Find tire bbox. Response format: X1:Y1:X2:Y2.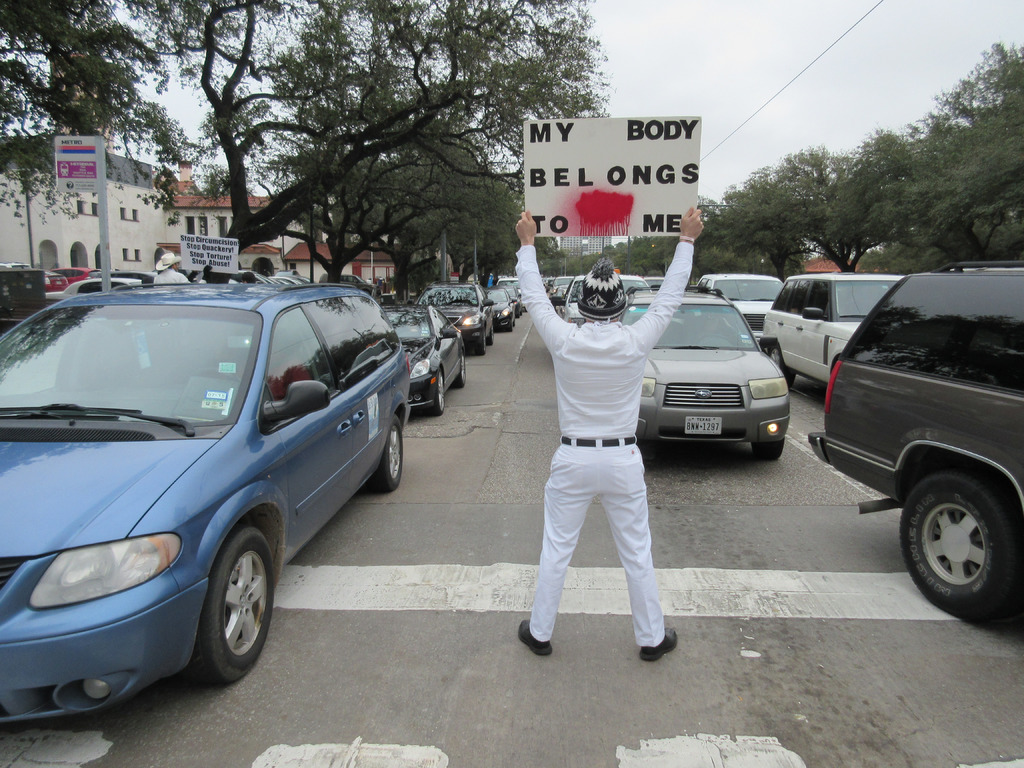
453:349:467:387.
